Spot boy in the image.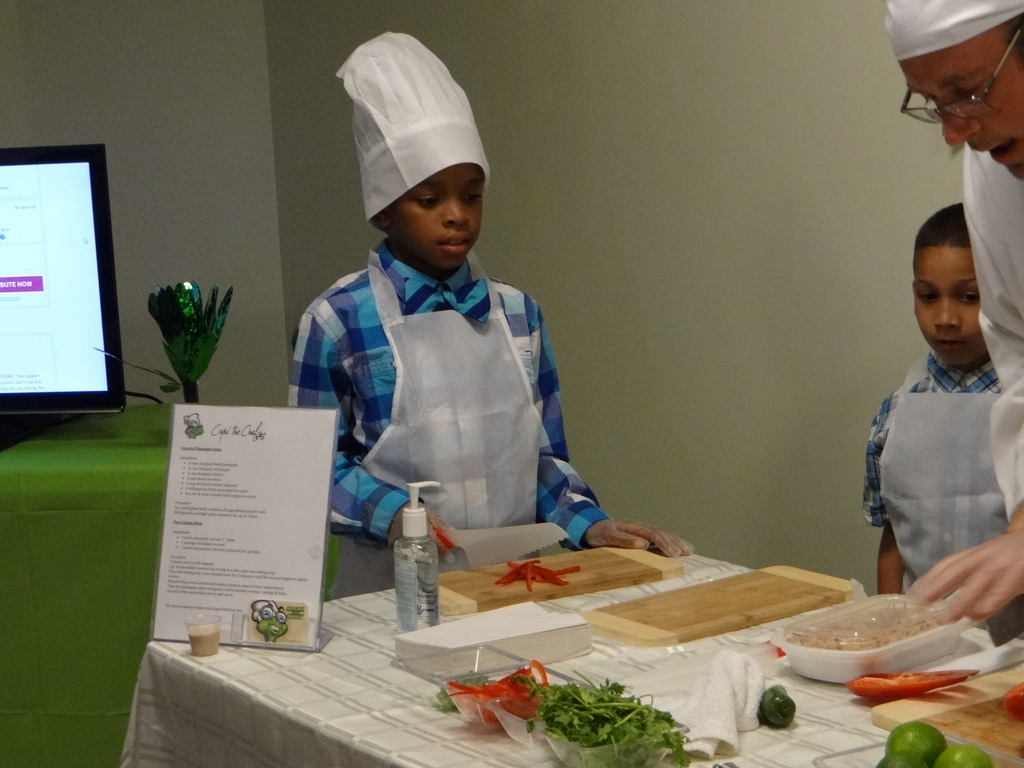
boy found at {"left": 861, "top": 202, "right": 1023, "bottom": 648}.
